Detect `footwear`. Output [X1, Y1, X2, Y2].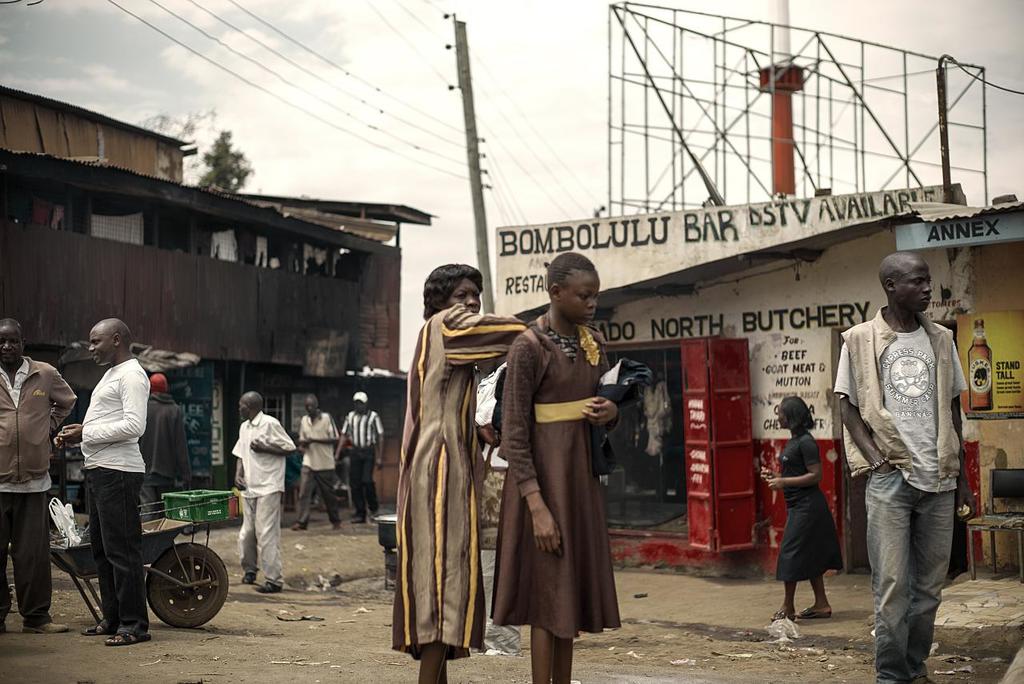
[25, 615, 70, 632].
